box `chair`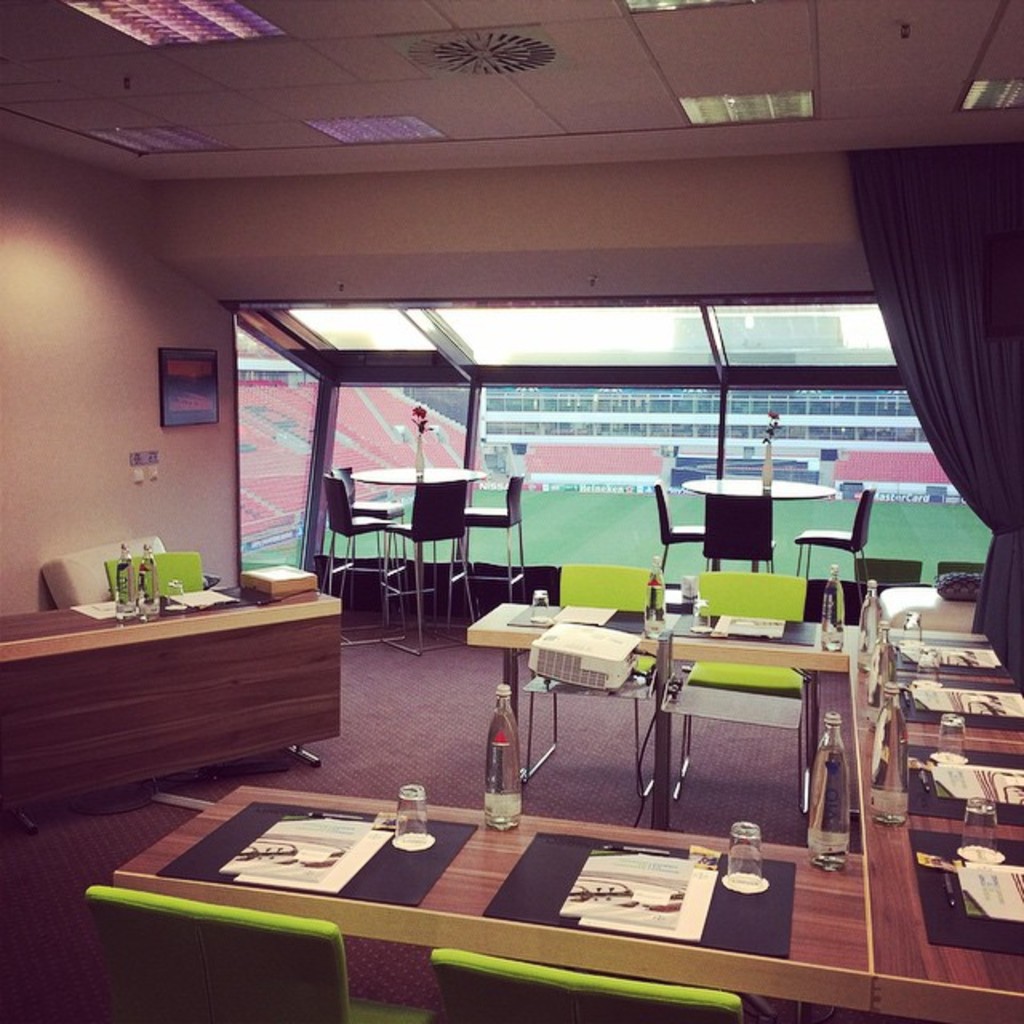
bbox=[330, 461, 408, 618]
